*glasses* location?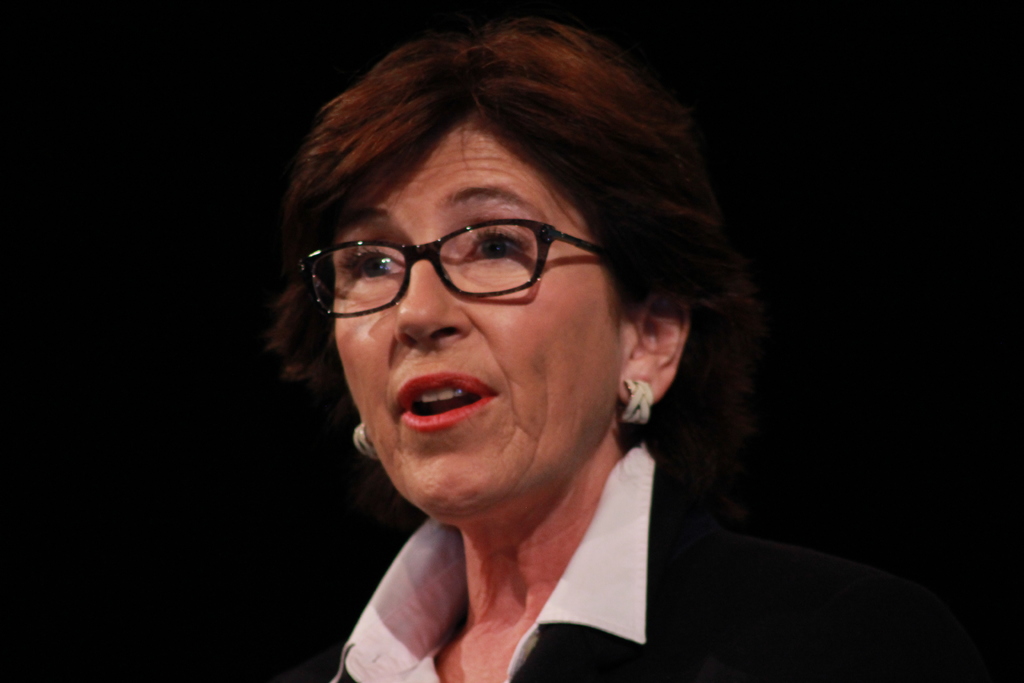
Rect(297, 213, 616, 321)
